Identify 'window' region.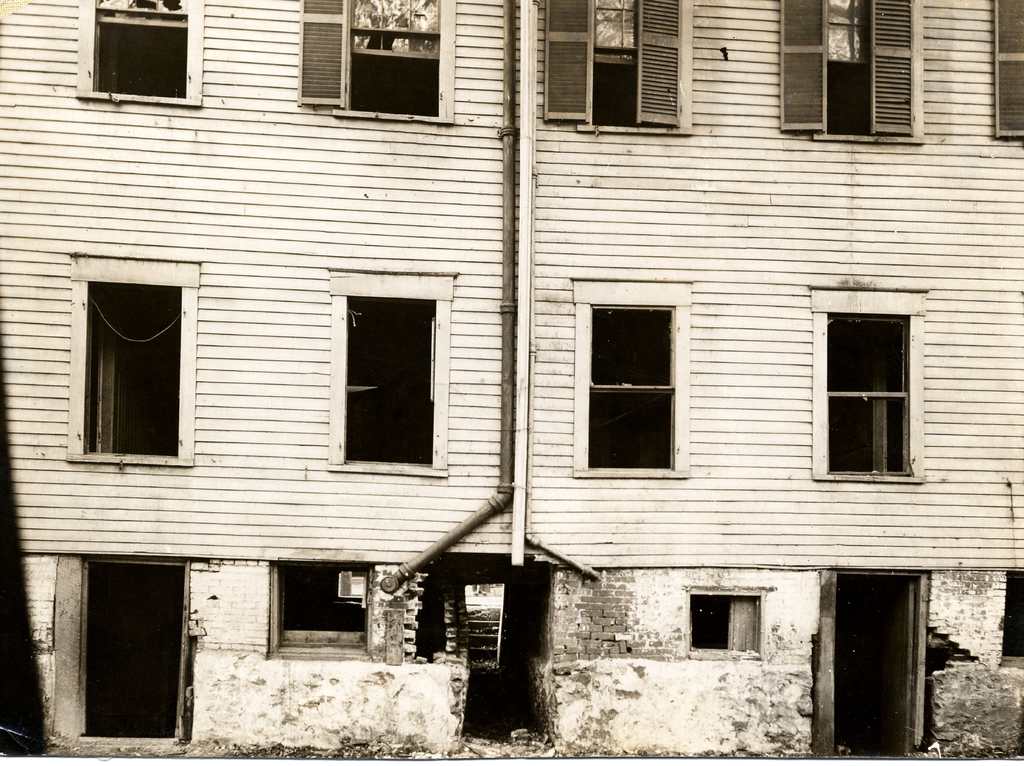
Region: [540,0,692,140].
